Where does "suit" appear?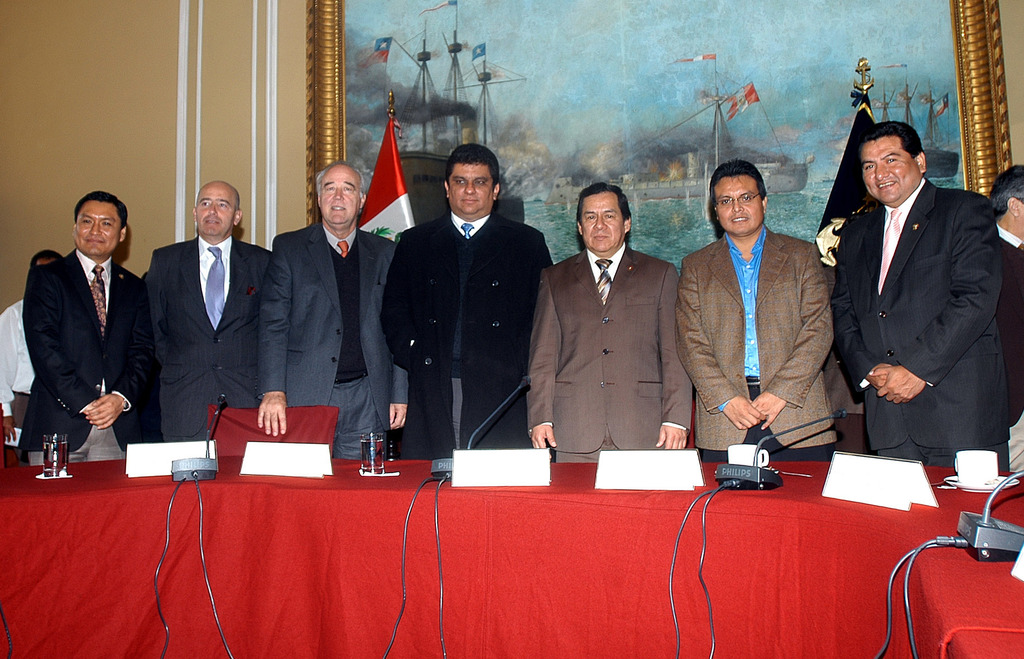
Appears at select_region(673, 235, 840, 464).
